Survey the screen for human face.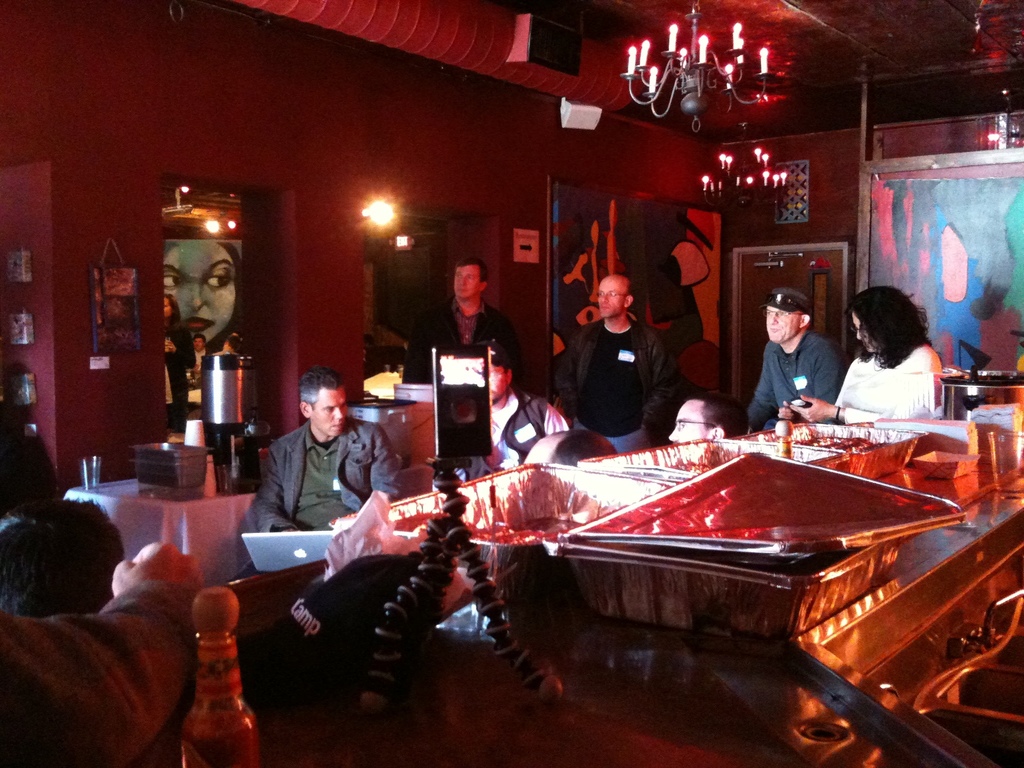
Survey found: l=854, t=316, r=878, b=352.
